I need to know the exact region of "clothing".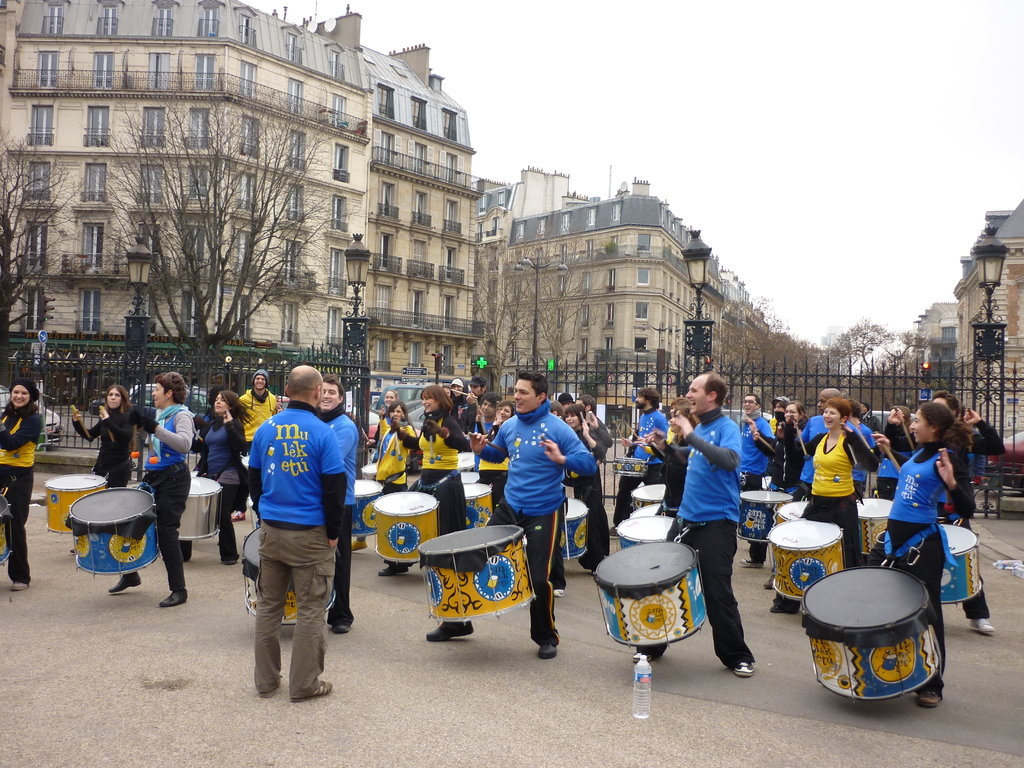
Region: {"x1": 891, "y1": 445, "x2": 955, "y2": 709}.
